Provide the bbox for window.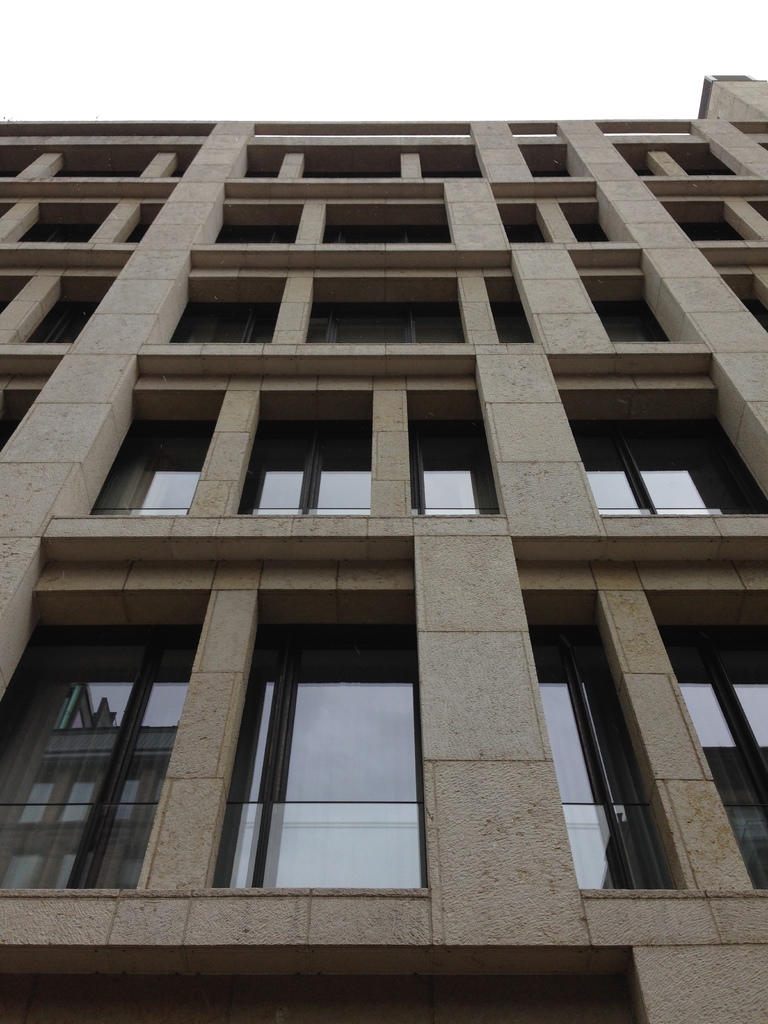
x1=504, y1=222, x2=546, y2=244.
